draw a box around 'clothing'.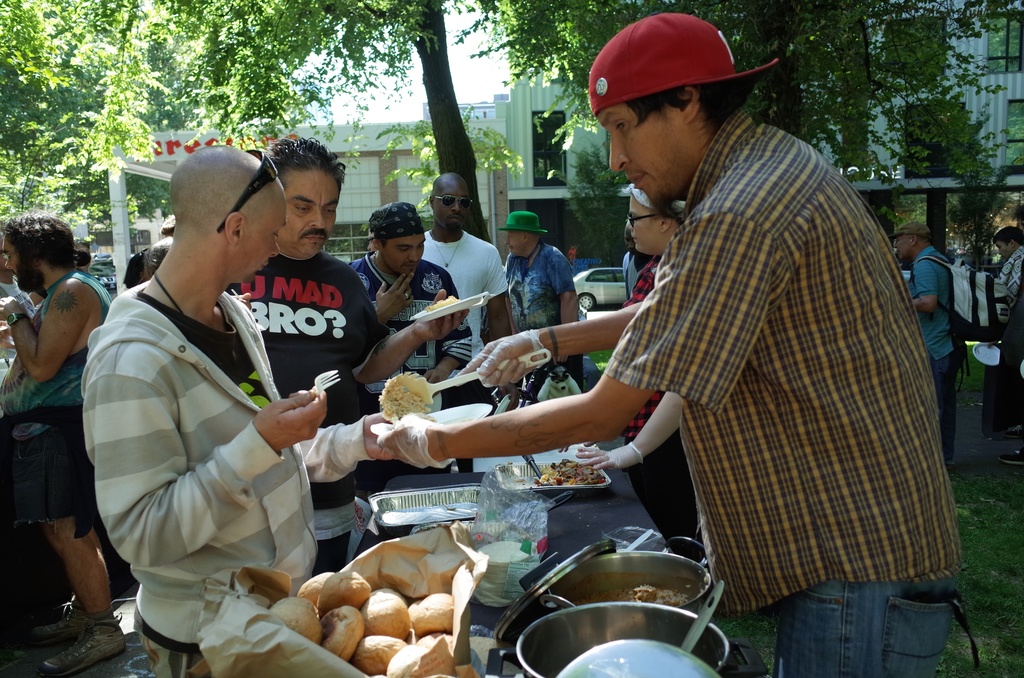
x1=991 y1=234 x2=1023 y2=451.
